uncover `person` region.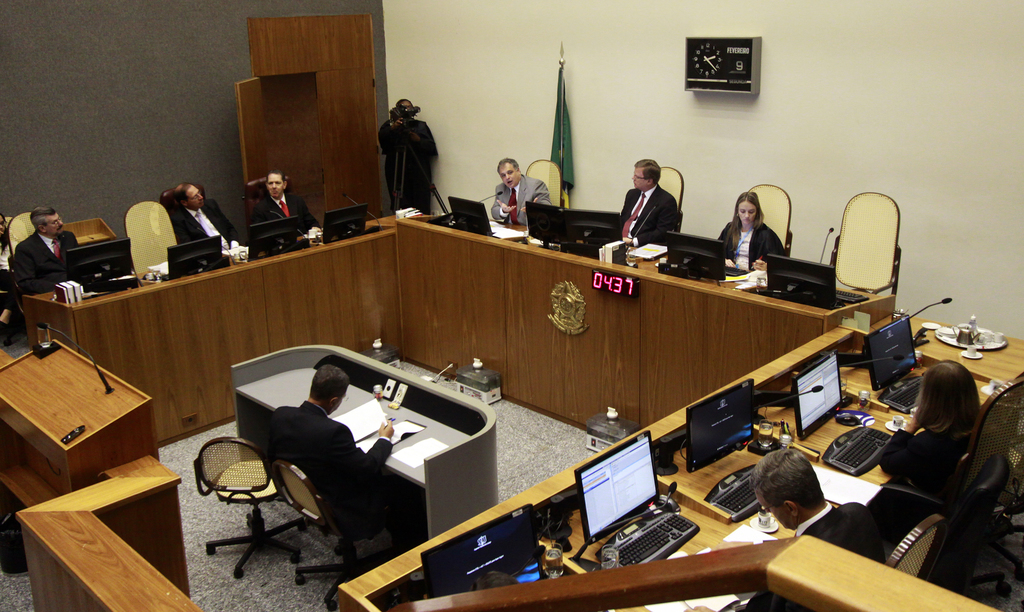
Uncovered: l=13, t=204, r=80, b=292.
